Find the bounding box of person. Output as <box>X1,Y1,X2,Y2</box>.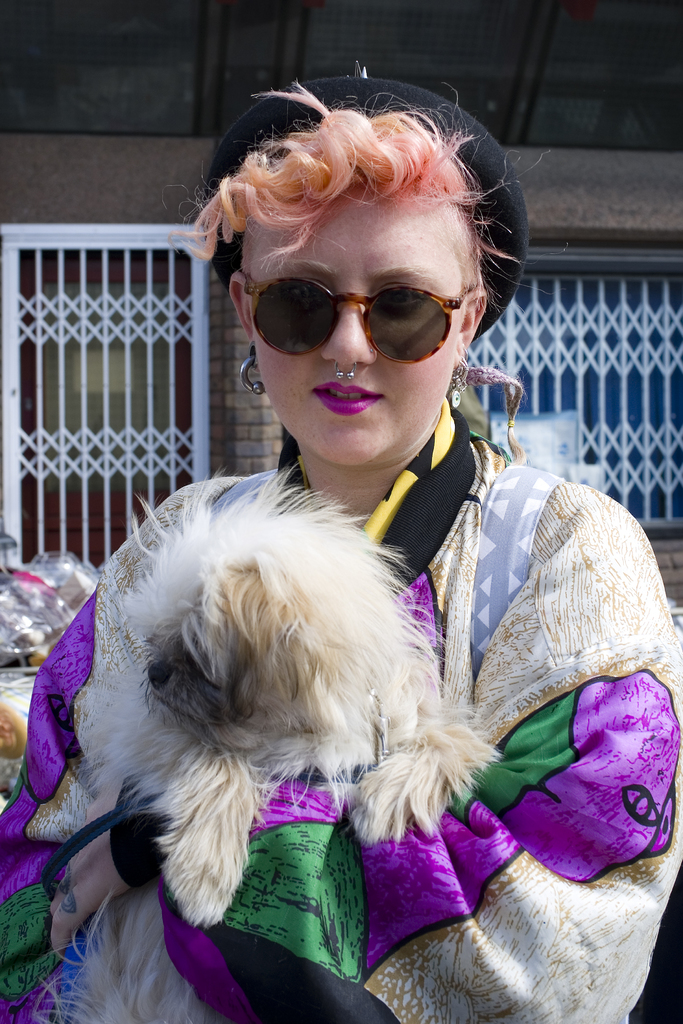
<box>61,183,636,960</box>.
